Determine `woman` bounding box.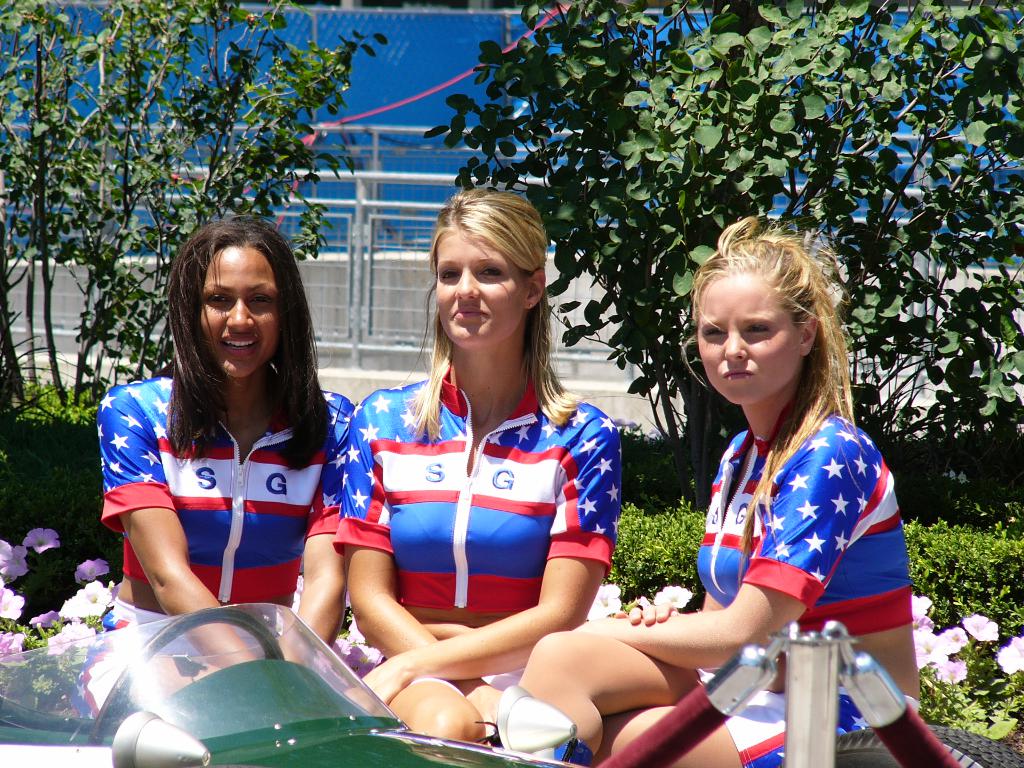
Determined: 514 208 964 767.
